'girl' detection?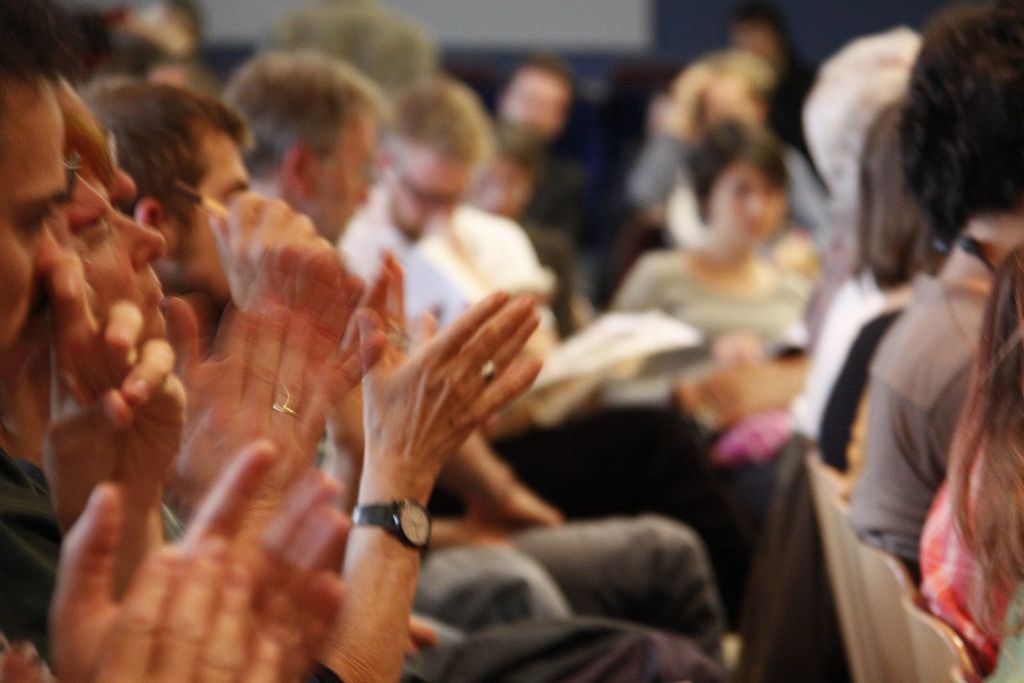
rect(601, 111, 826, 436)
